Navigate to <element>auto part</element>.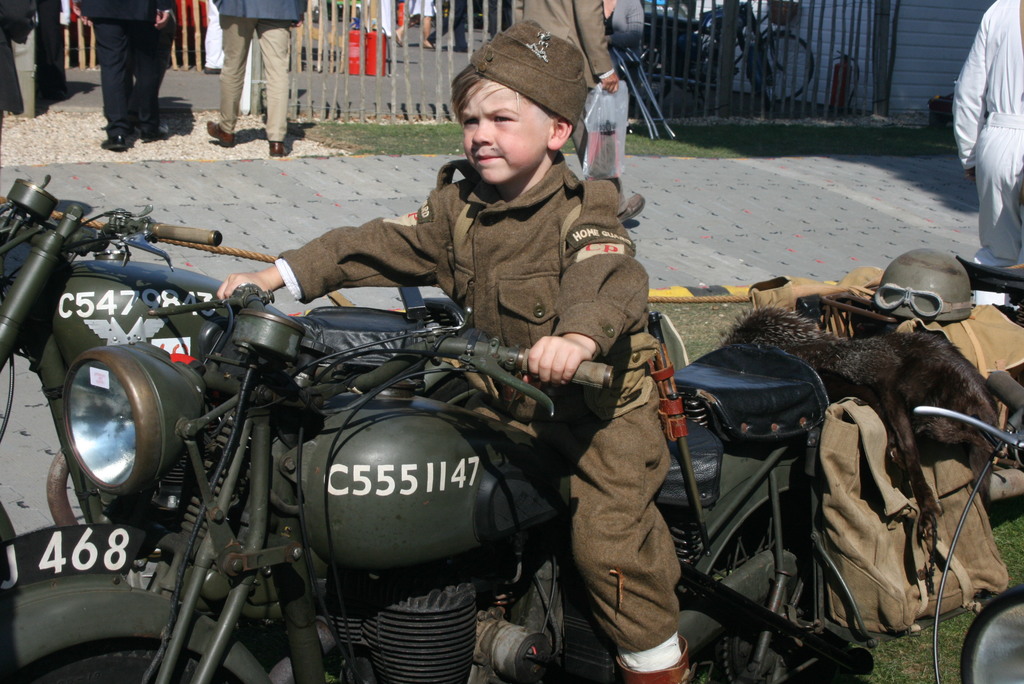
Navigation target: (0,562,278,683).
